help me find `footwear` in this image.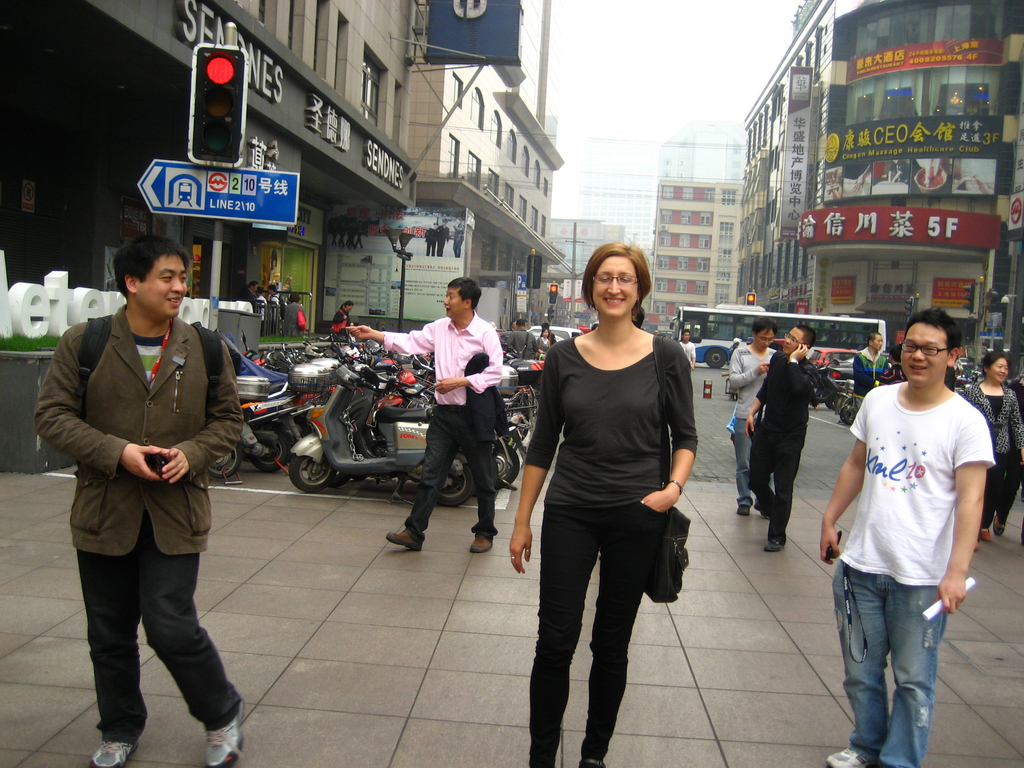
Found it: l=385, t=525, r=419, b=550.
